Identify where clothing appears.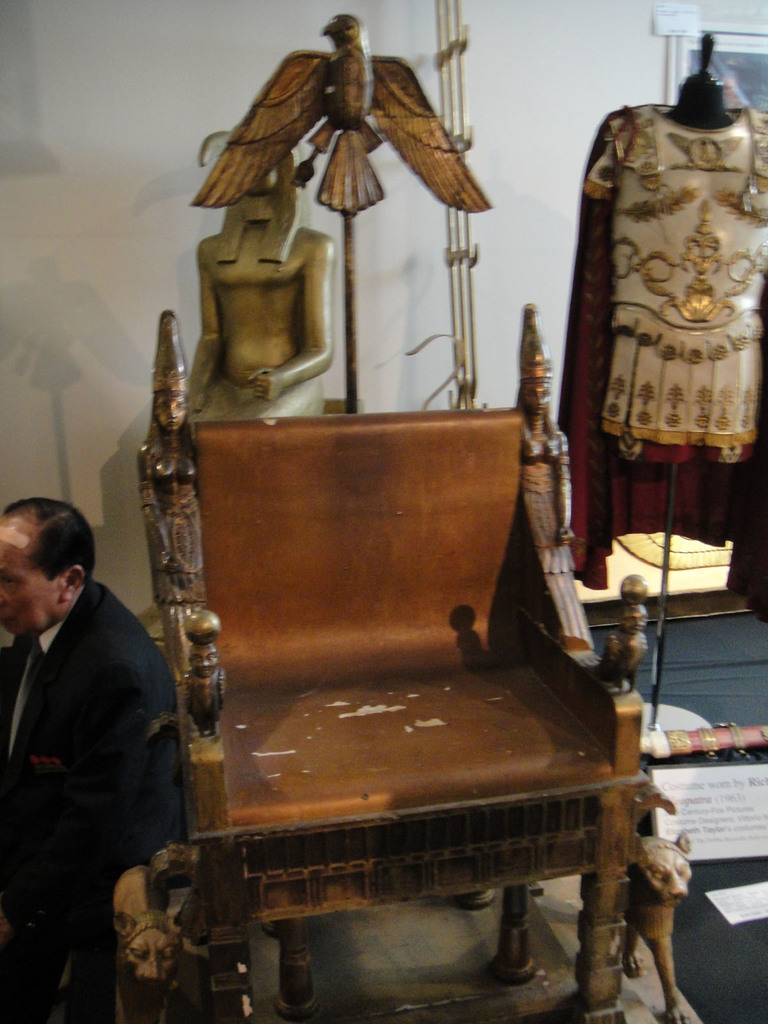
Appears at detection(0, 572, 186, 1021).
